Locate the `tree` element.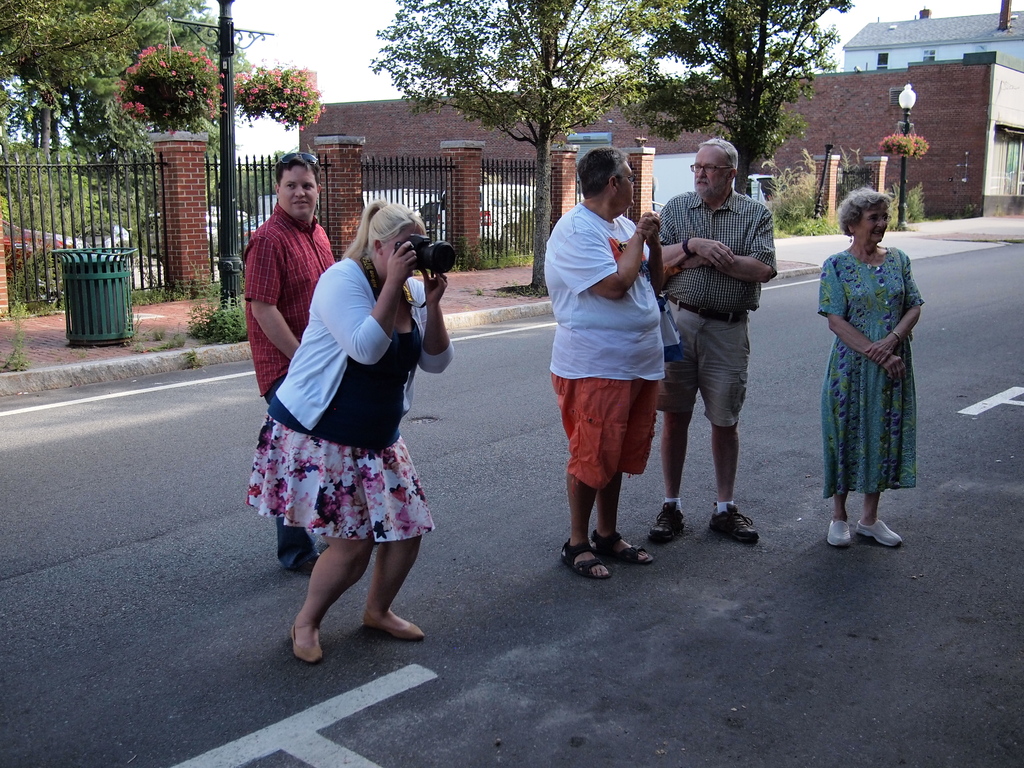
Element bbox: 365/0/680/293.
